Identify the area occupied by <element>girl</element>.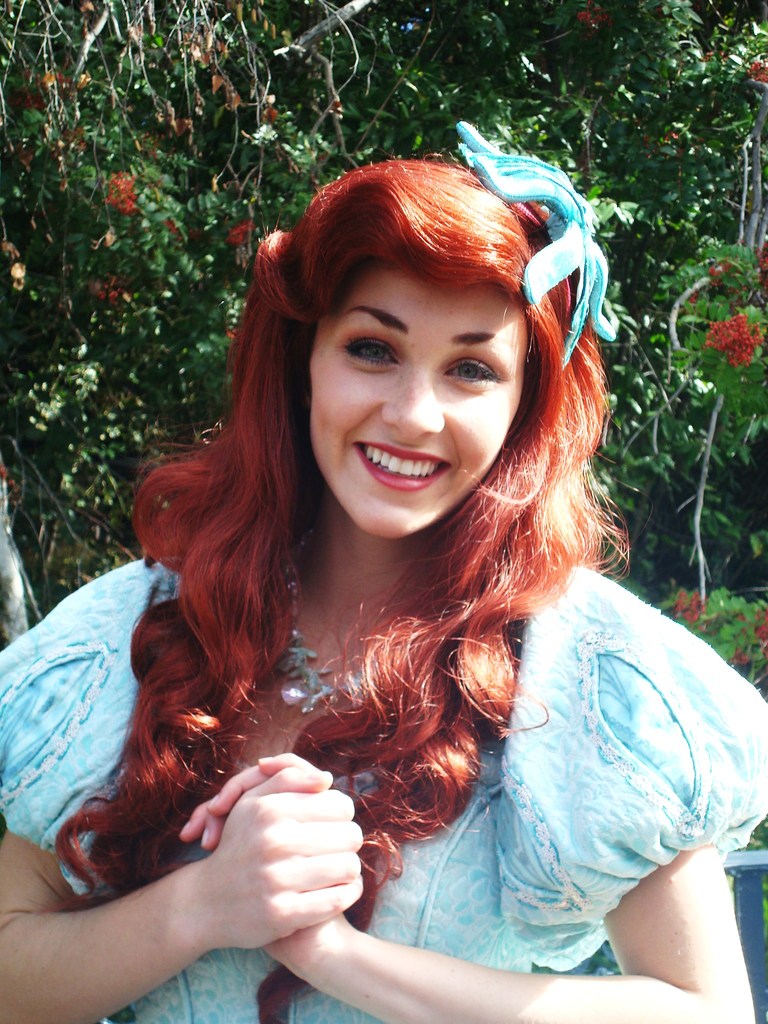
Area: [left=0, top=127, right=767, bottom=1023].
